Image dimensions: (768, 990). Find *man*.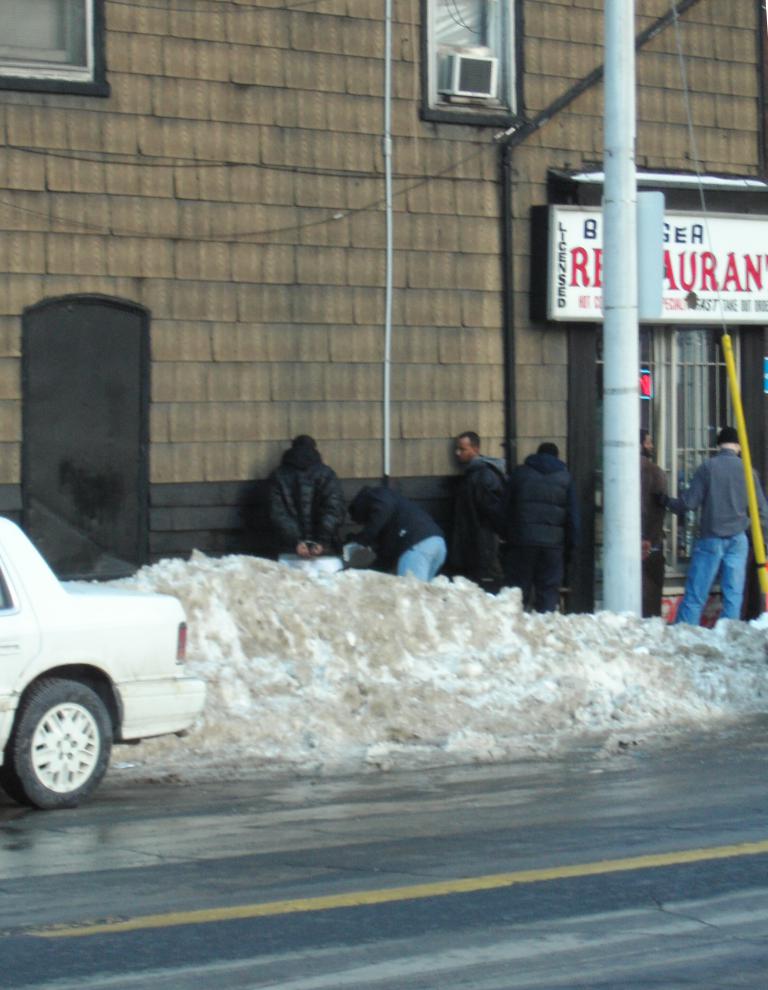
x1=346 y1=491 x2=454 y2=582.
